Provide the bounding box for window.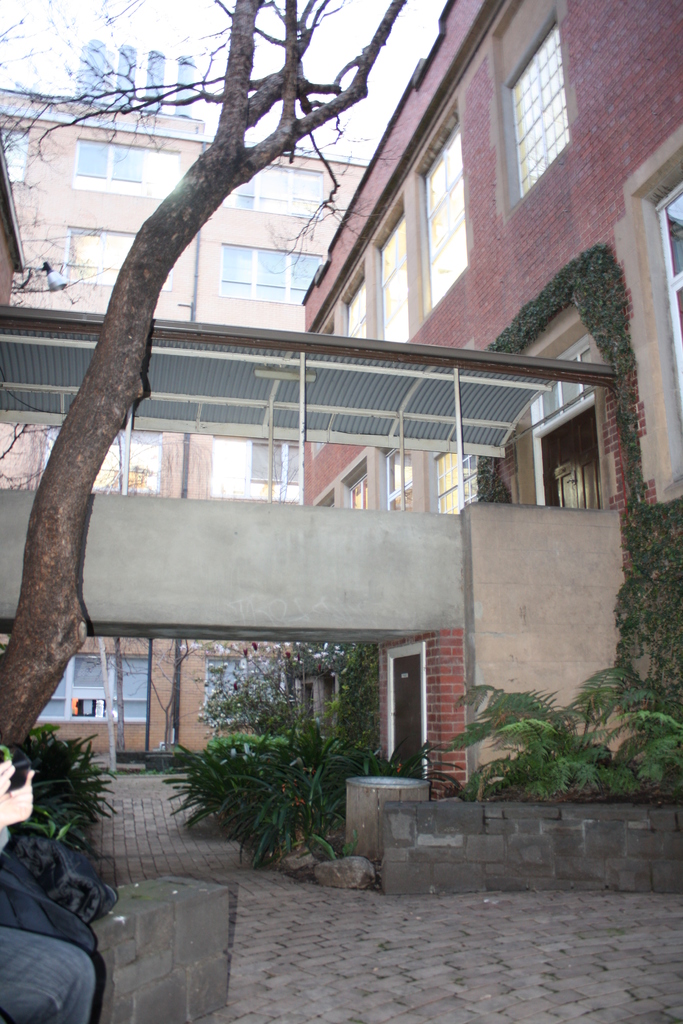
pyautogui.locateOnScreen(71, 135, 174, 189).
